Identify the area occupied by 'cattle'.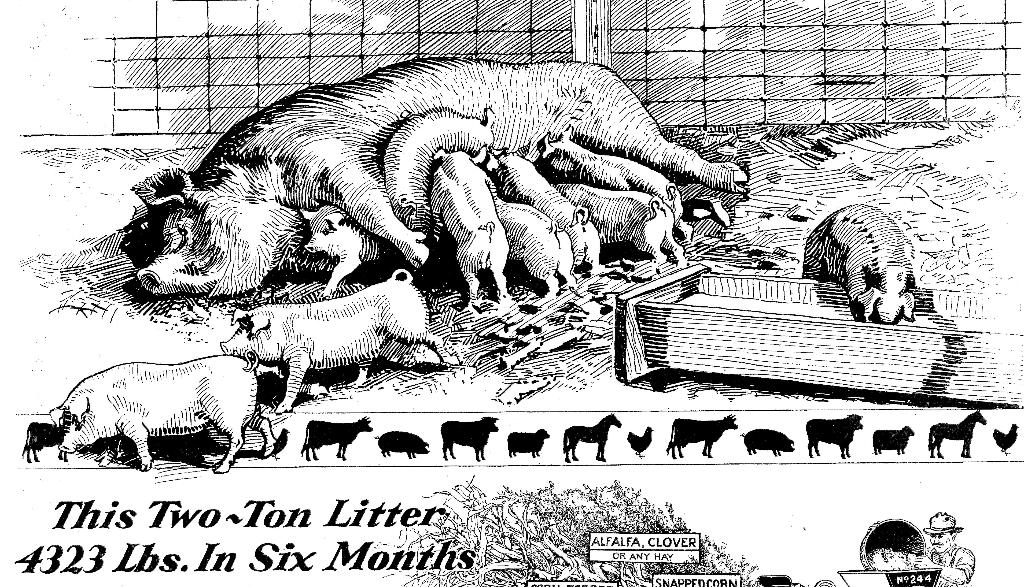
Area: 379, 107, 501, 238.
